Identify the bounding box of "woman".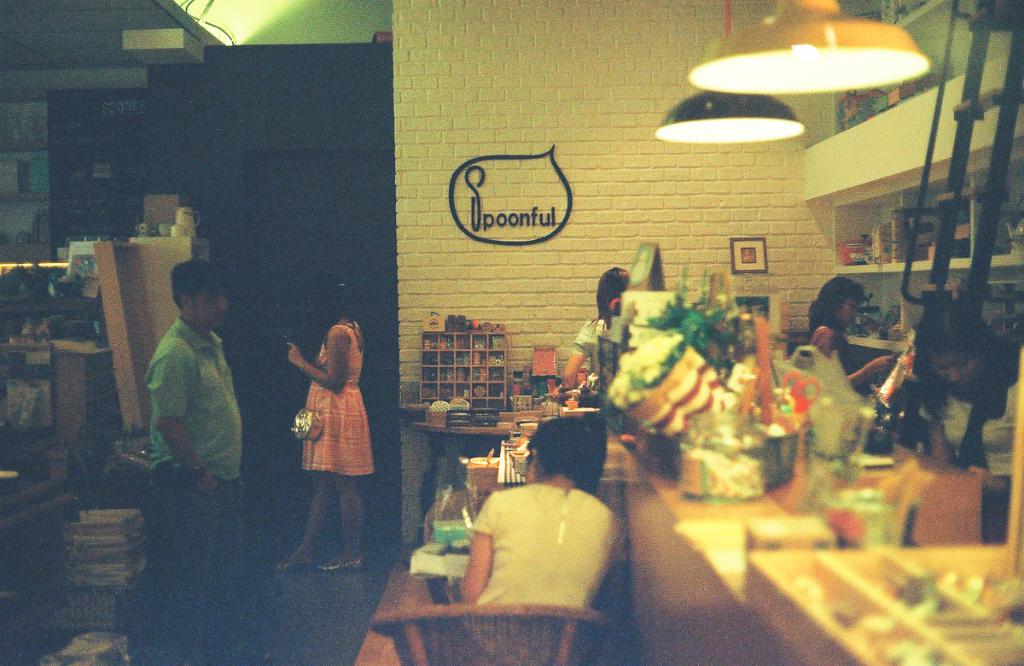
locate(449, 406, 628, 665).
